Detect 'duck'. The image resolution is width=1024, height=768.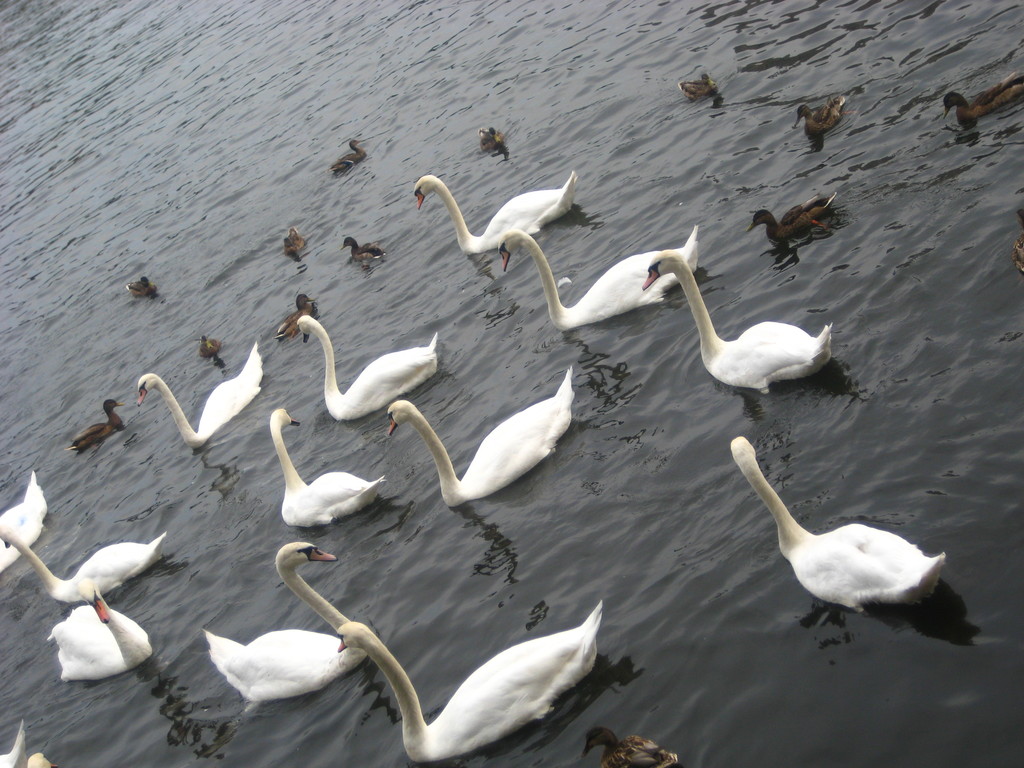
bbox(0, 513, 178, 600).
